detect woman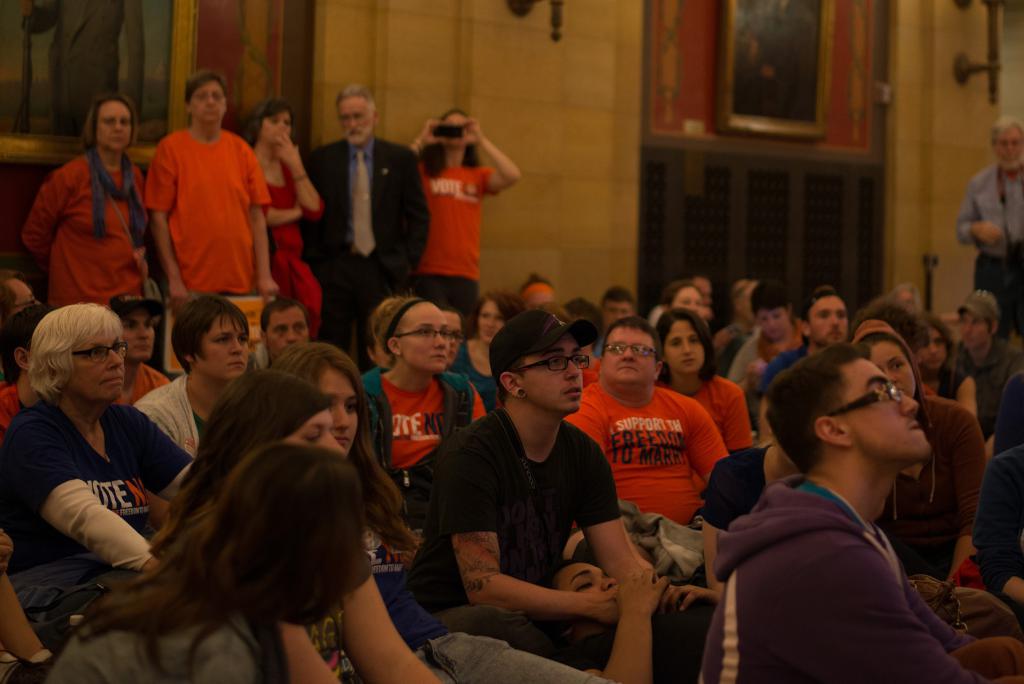
(364, 293, 485, 473)
